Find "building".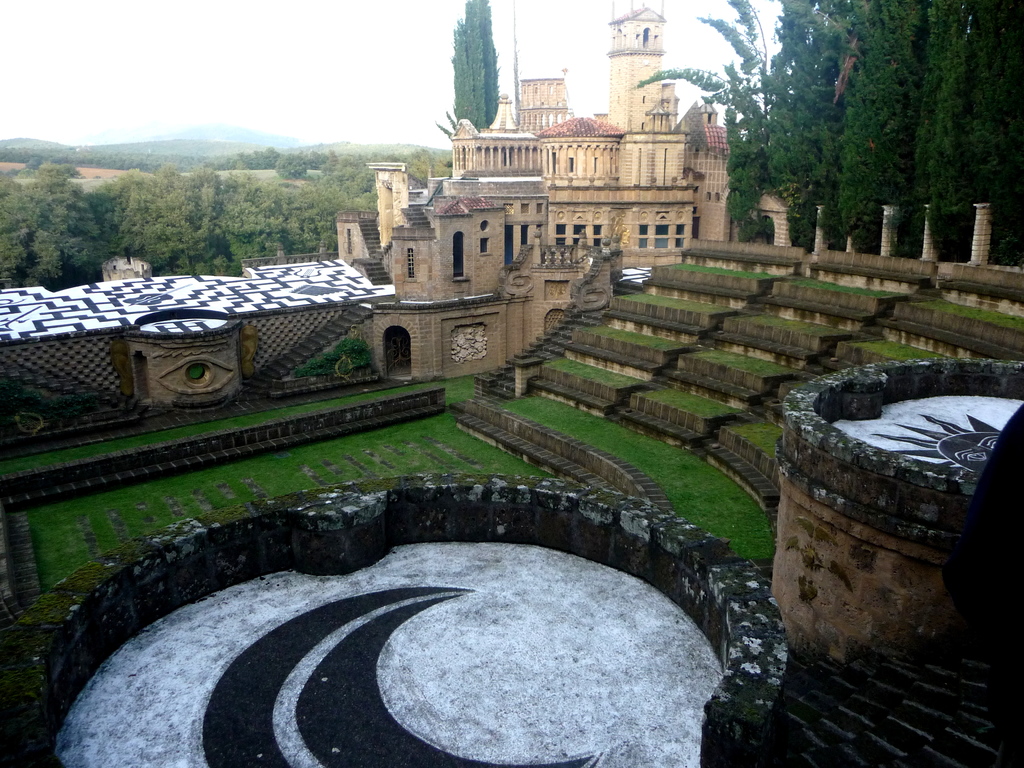
locate(337, 0, 742, 383).
